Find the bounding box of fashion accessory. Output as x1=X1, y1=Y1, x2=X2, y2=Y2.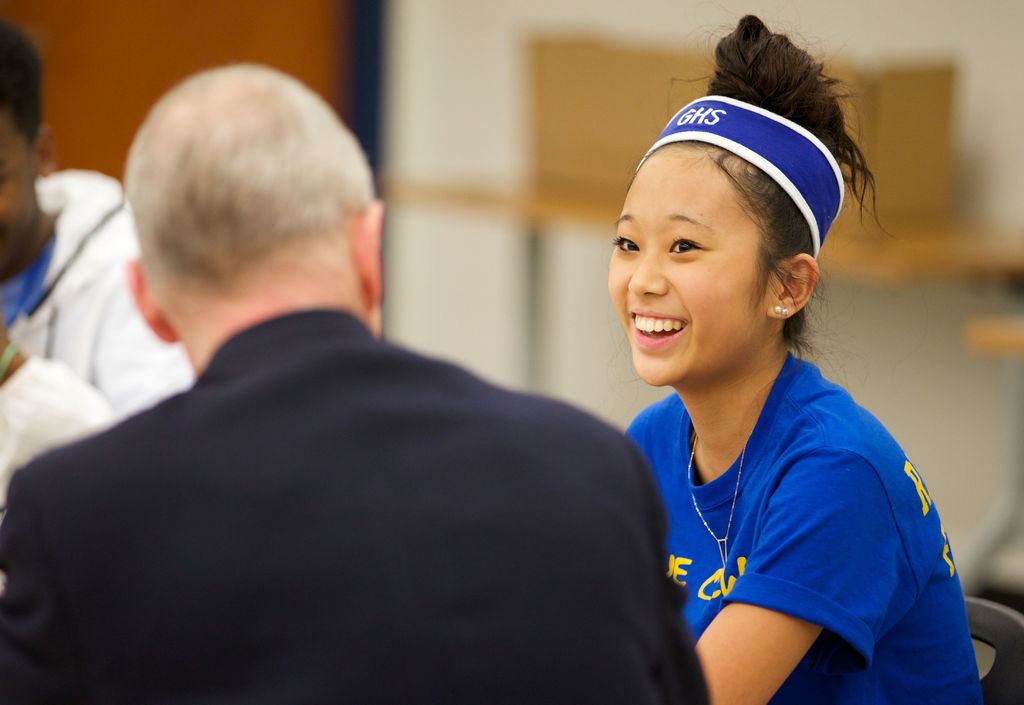
x1=633, y1=93, x2=847, y2=260.
